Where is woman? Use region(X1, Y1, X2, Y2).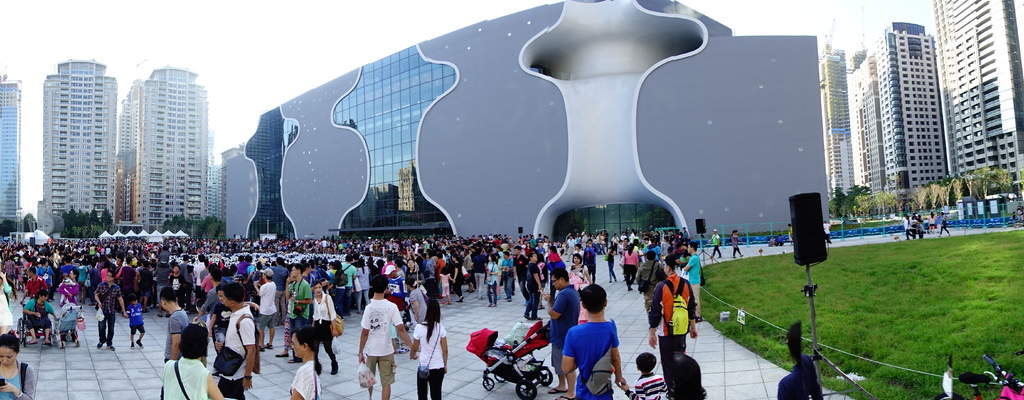
region(407, 273, 426, 326).
